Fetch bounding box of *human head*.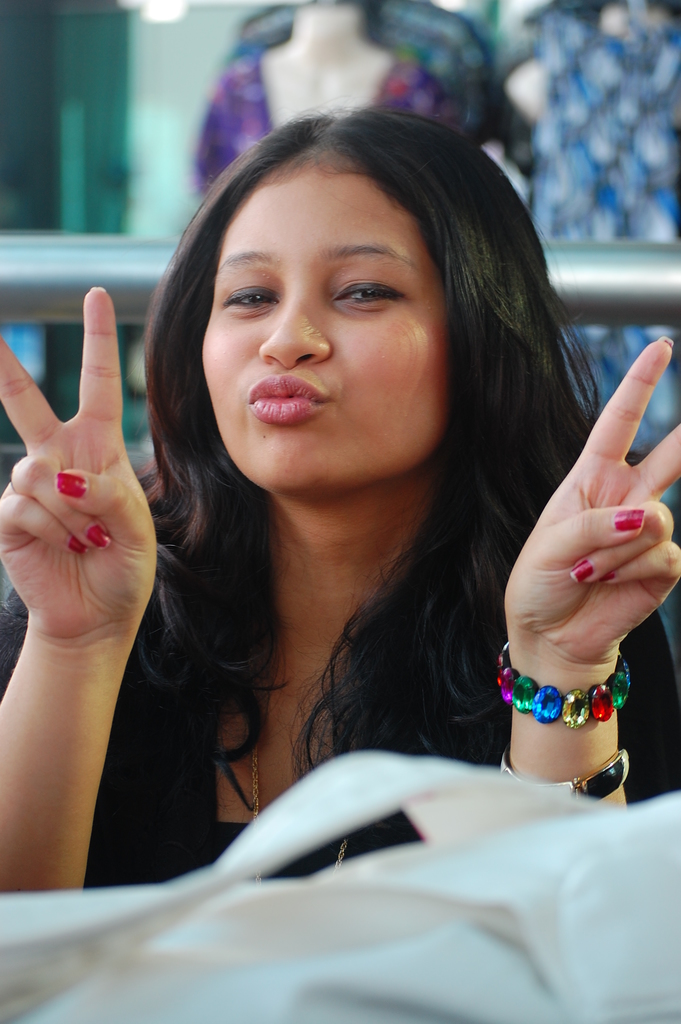
Bbox: BBox(158, 103, 534, 518).
